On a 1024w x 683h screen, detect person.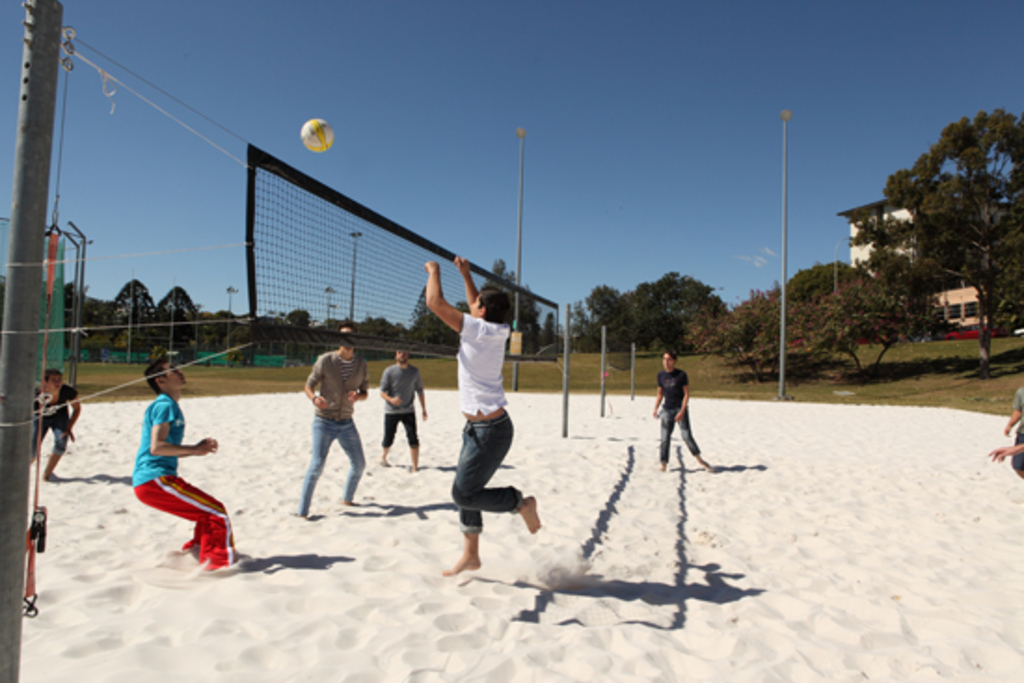
<bbox>421, 253, 546, 573</bbox>.
